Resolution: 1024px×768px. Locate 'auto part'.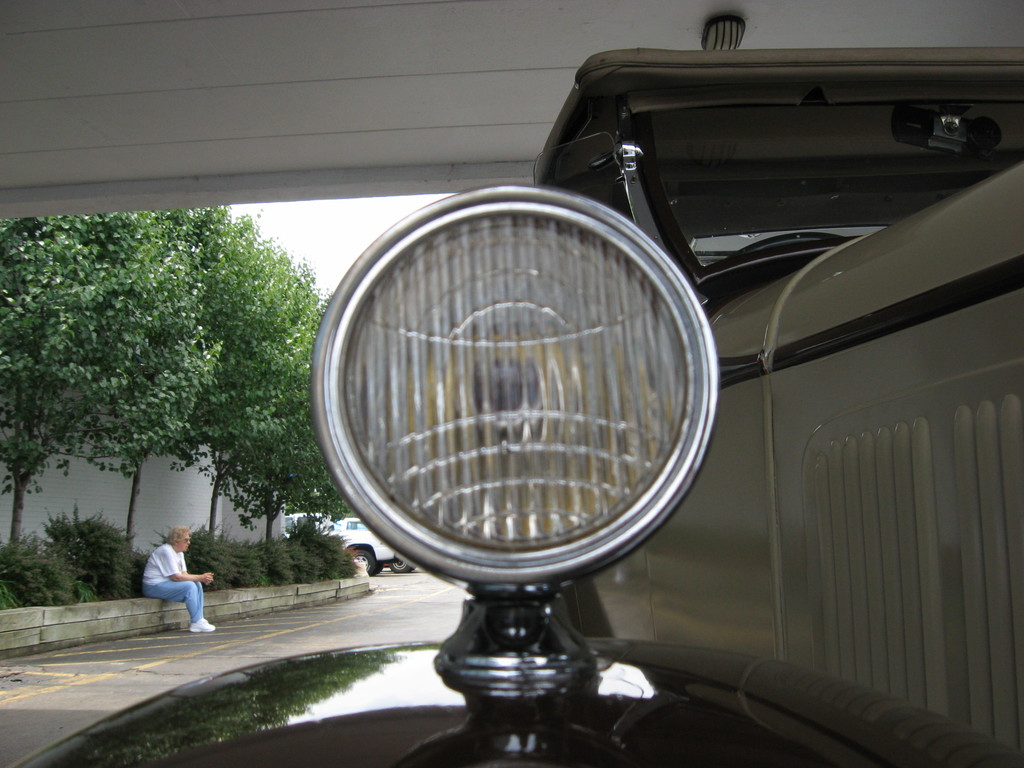
914,99,1014,147.
